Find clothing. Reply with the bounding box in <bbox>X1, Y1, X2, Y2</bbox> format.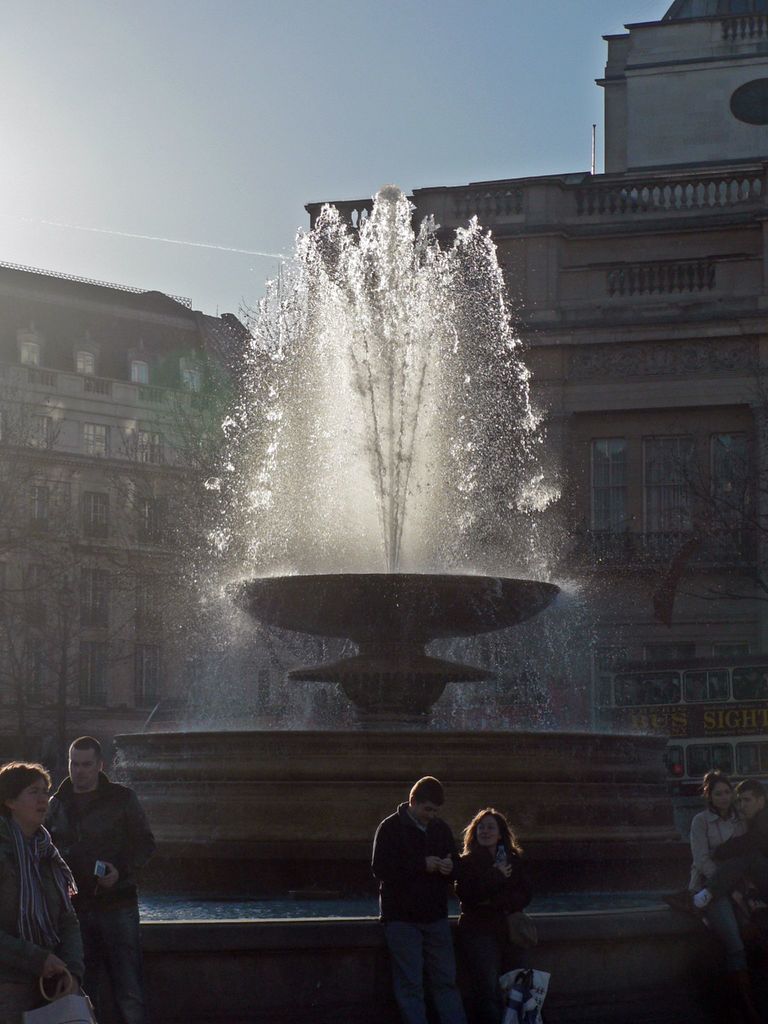
<bbox>691, 809, 754, 996</bbox>.
